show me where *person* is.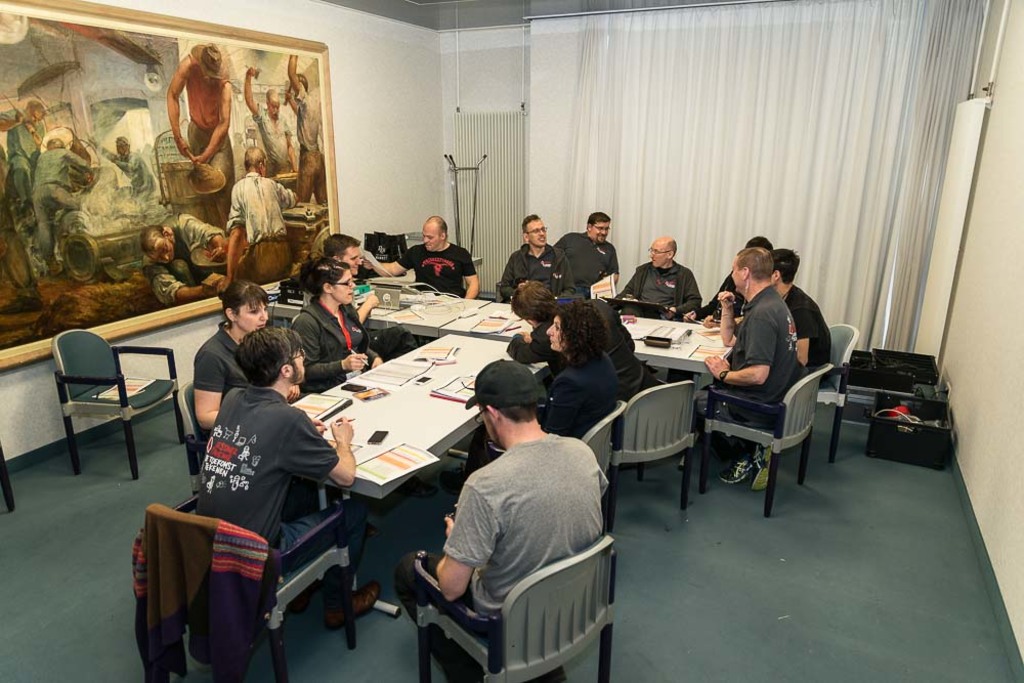
*person* is at (x1=318, y1=234, x2=390, y2=325).
